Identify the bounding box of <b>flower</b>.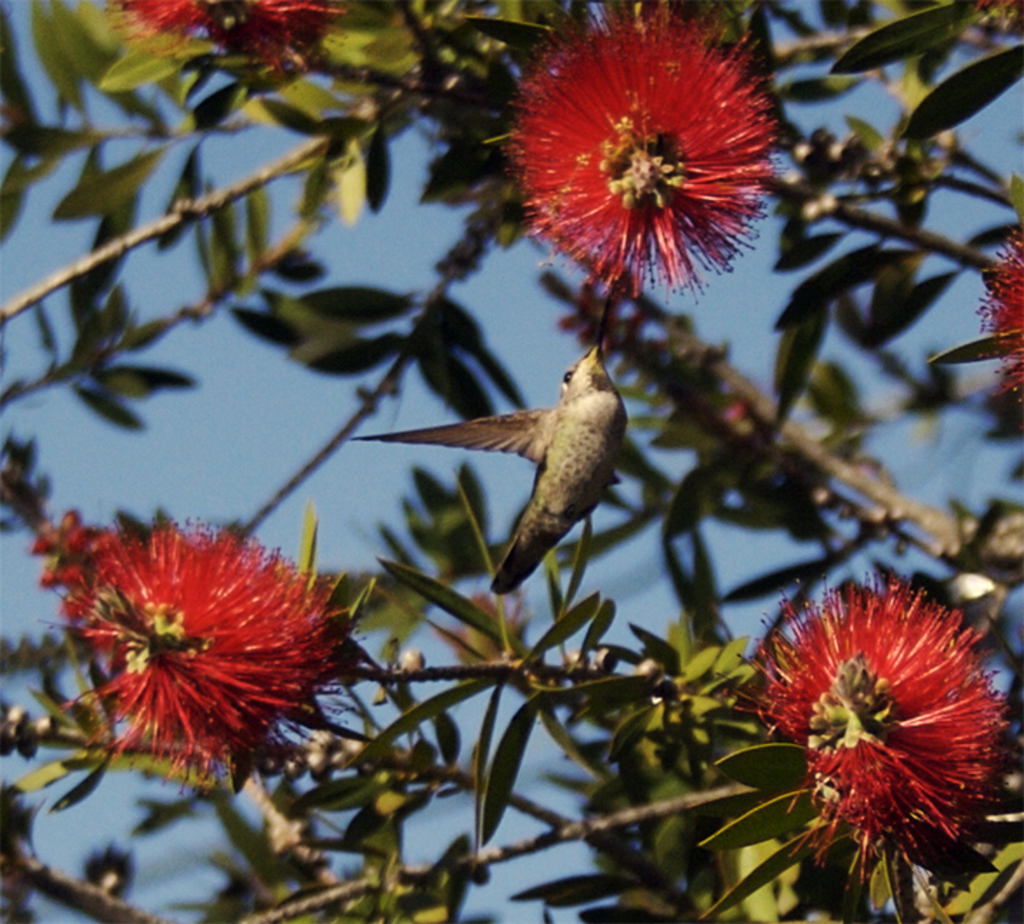
x1=478 y1=11 x2=800 y2=296.
